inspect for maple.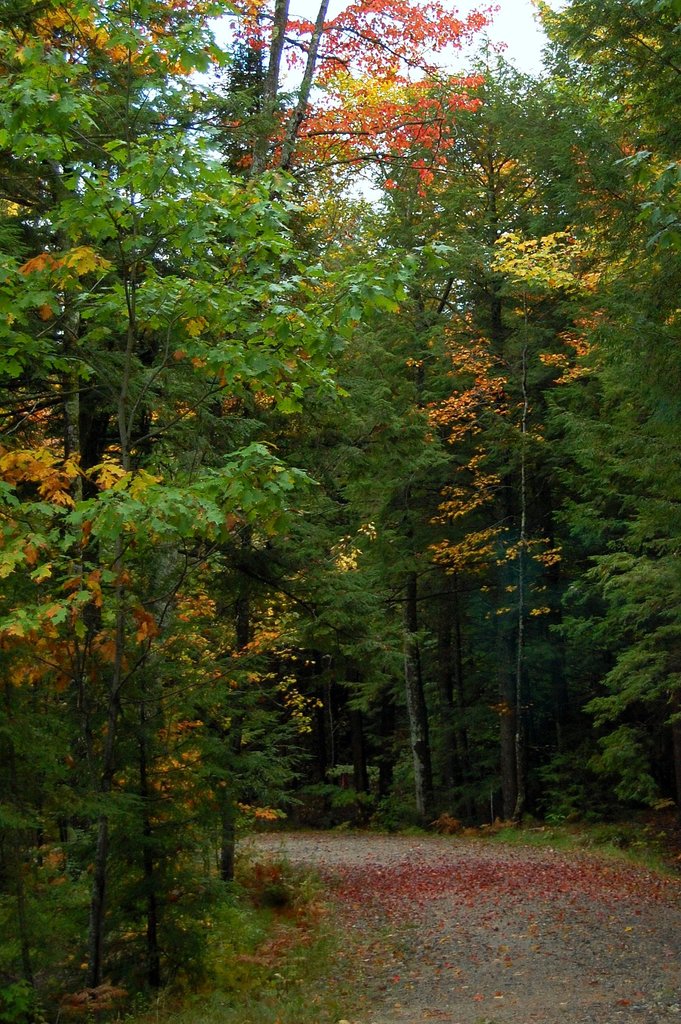
Inspection: [left=2, top=0, right=679, bottom=1023].
